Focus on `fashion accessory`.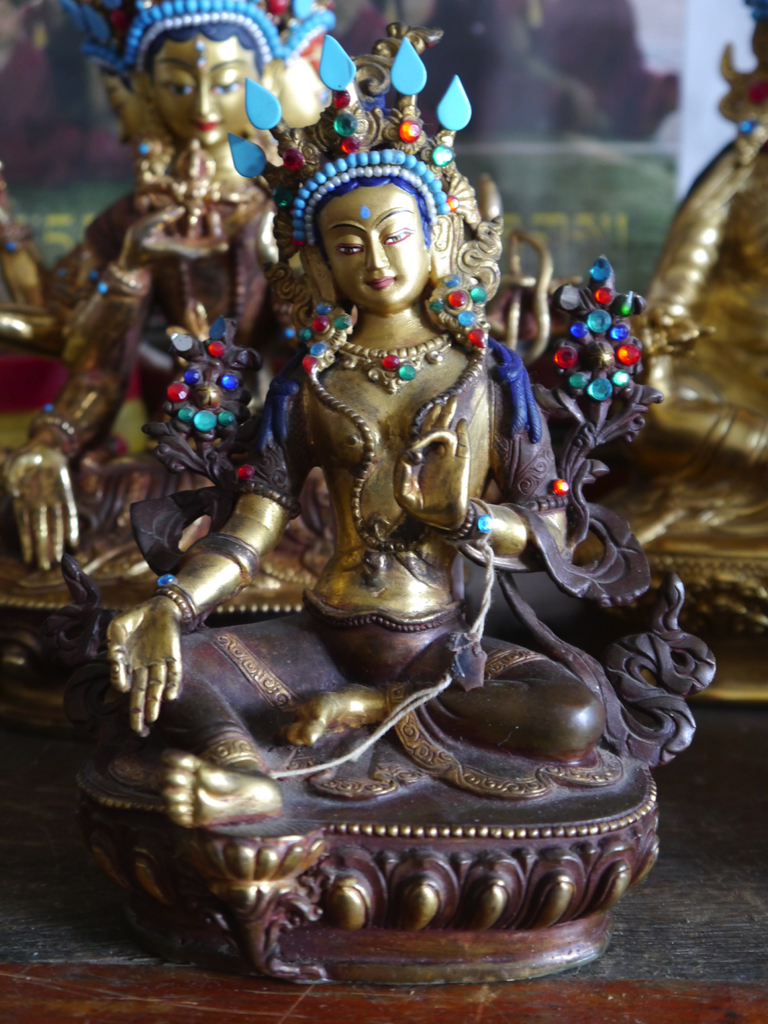
Focused at crop(424, 270, 487, 348).
